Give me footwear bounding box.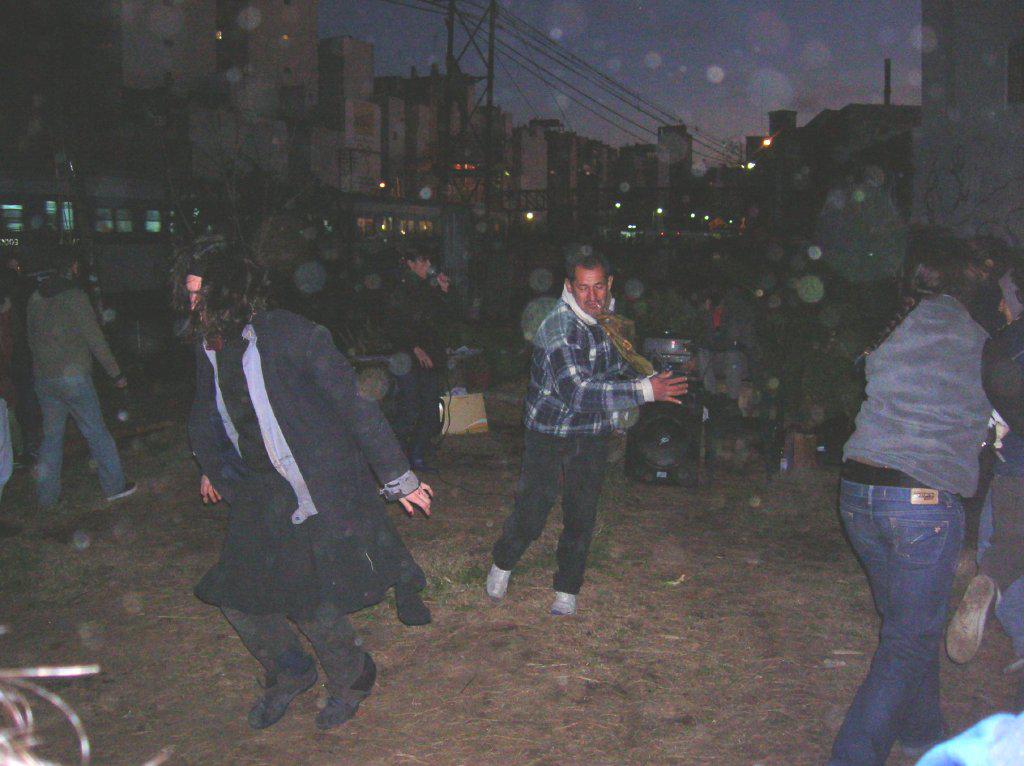
<box>943,572,1007,663</box>.
